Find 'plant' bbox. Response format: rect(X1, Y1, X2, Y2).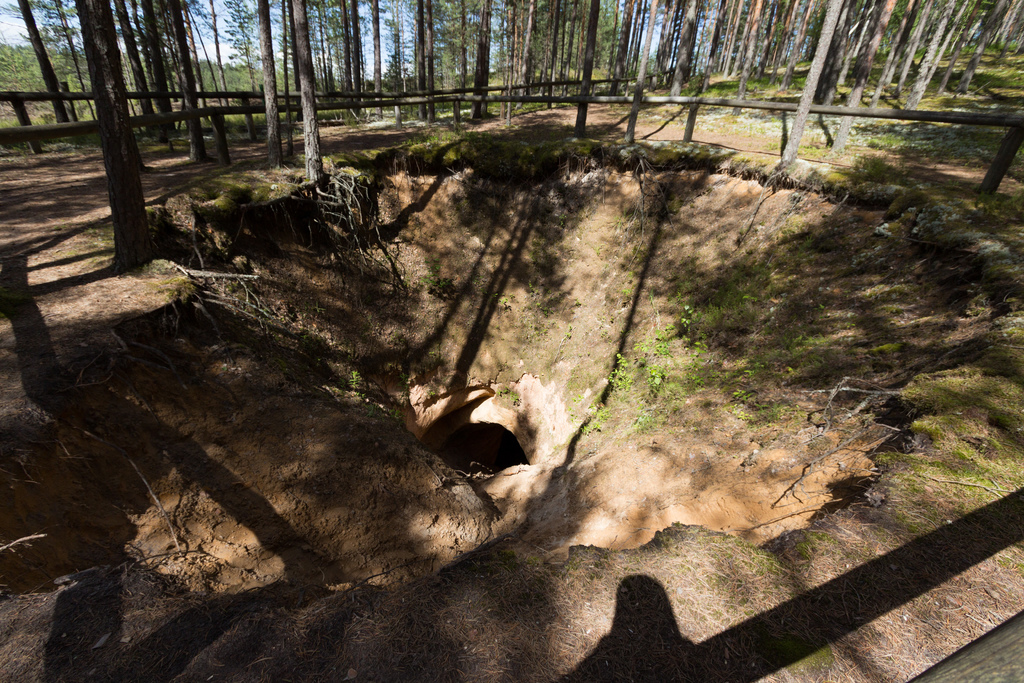
rect(253, 180, 276, 205).
